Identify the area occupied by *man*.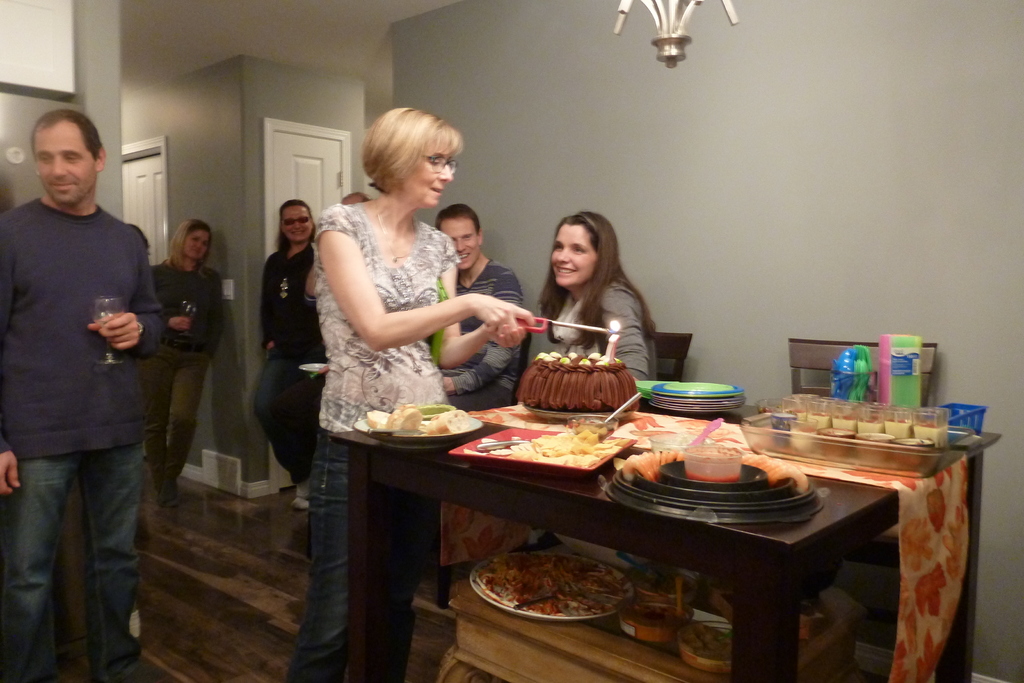
Area: [308, 186, 380, 372].
